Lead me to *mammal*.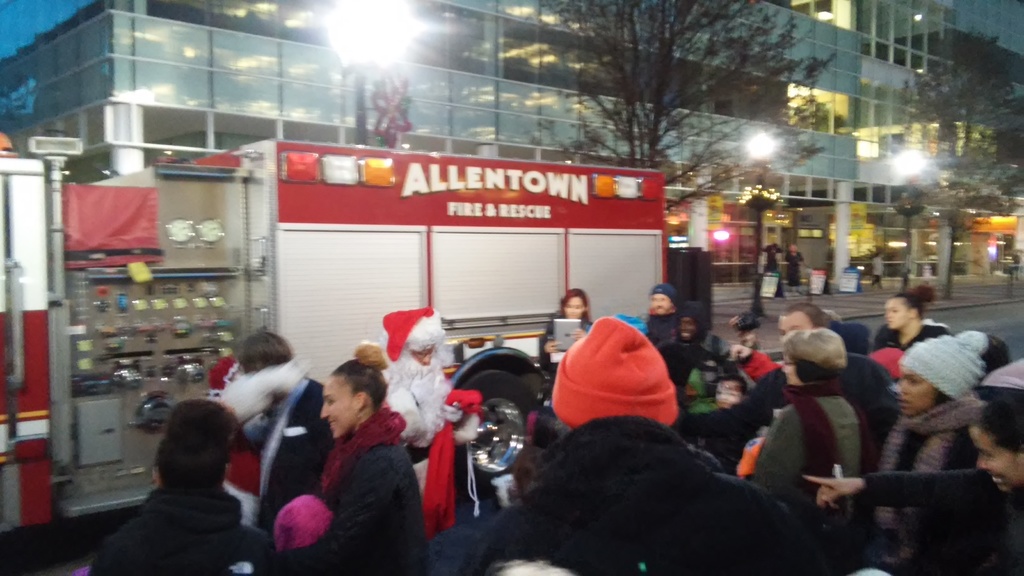
Lead to (652, 302, 738, 390).
